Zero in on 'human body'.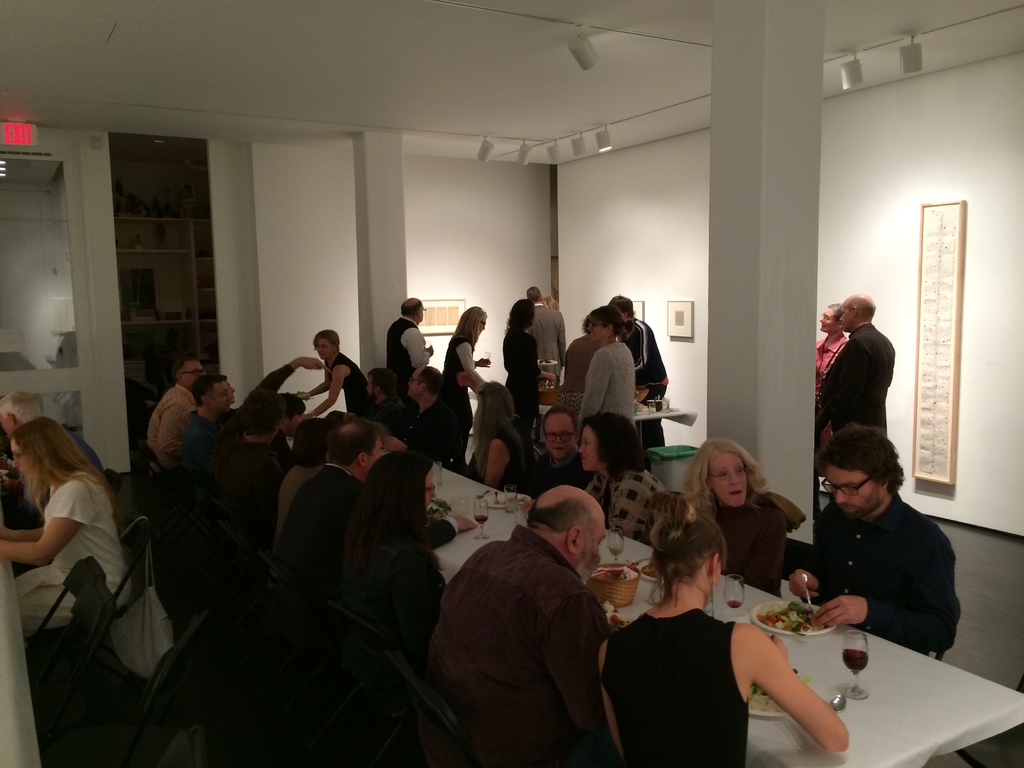
Zeroed in: box=[813, 332, 845, 403].
